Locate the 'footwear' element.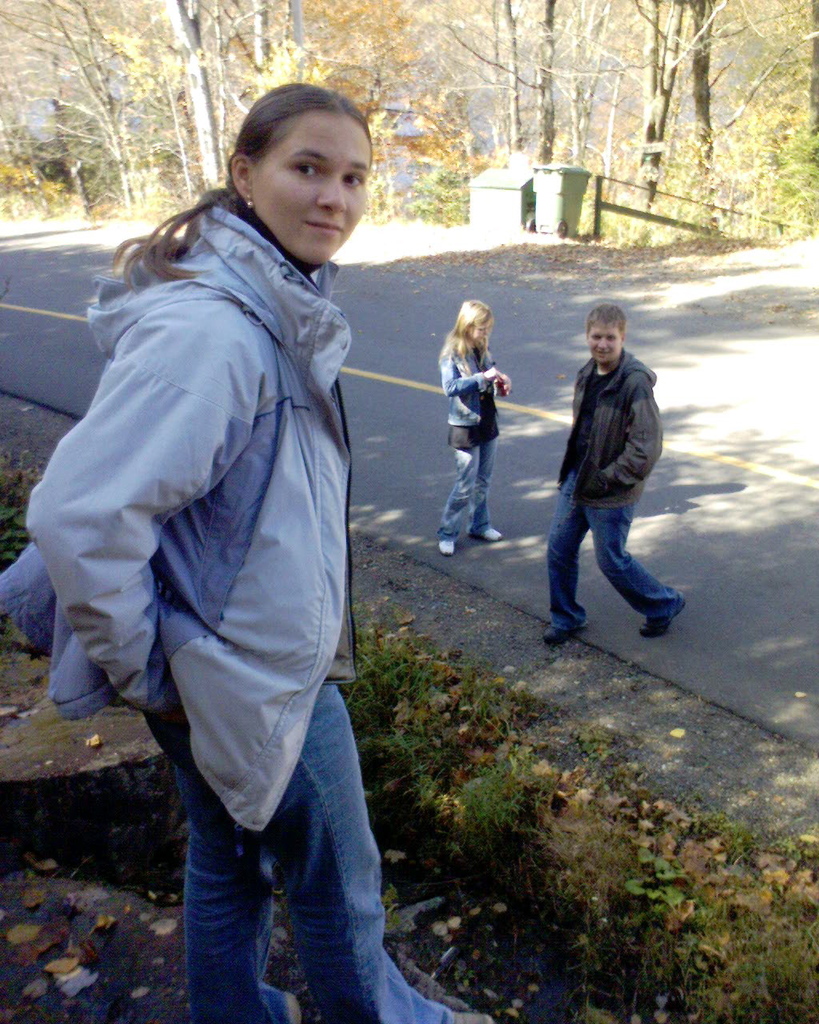
Element bbox: bbox(430, 534, 459, 559).
